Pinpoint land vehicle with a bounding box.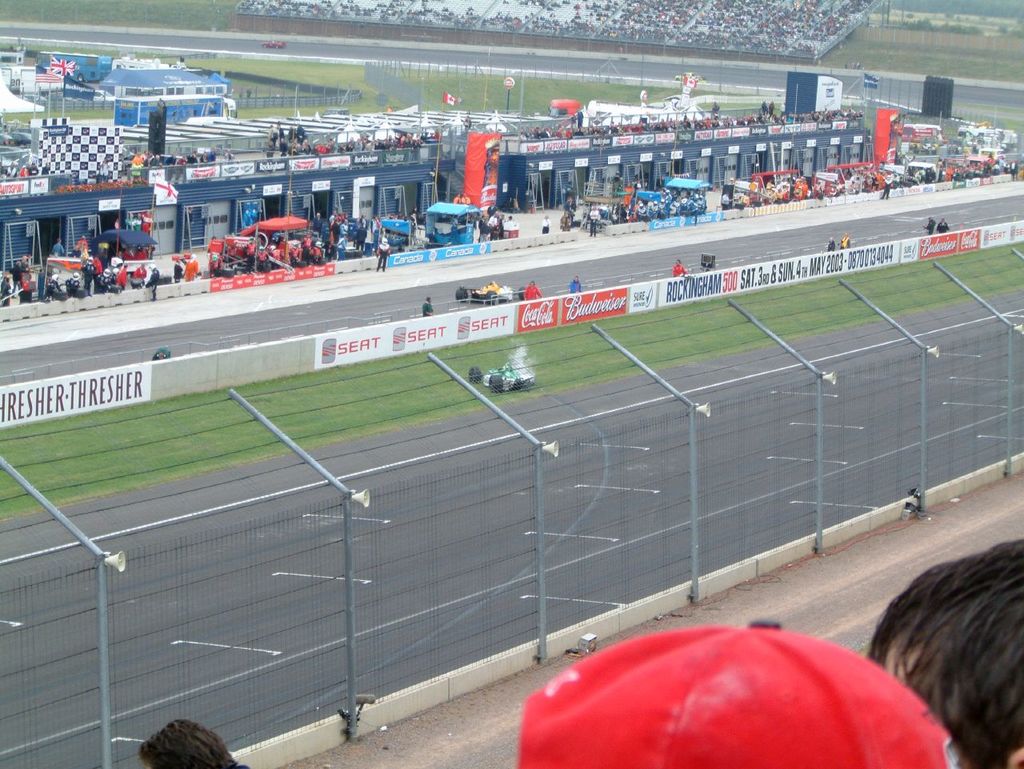
left=458, top=350, right=551, bottom=397.
